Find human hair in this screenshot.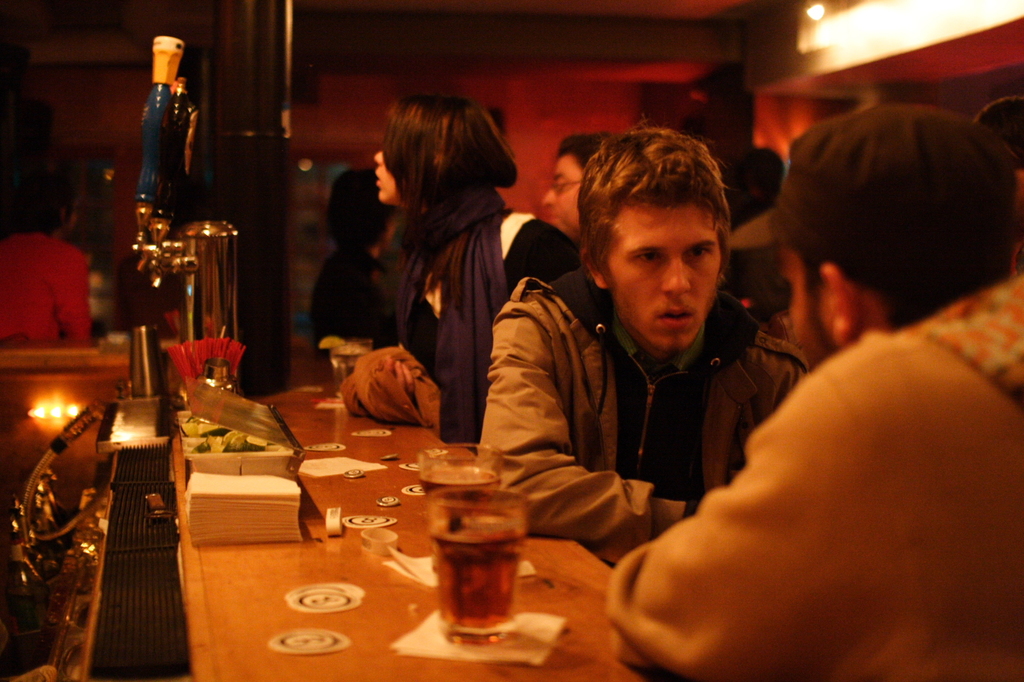
The bounding box for human hair is region(375, 97, 499, 323).
